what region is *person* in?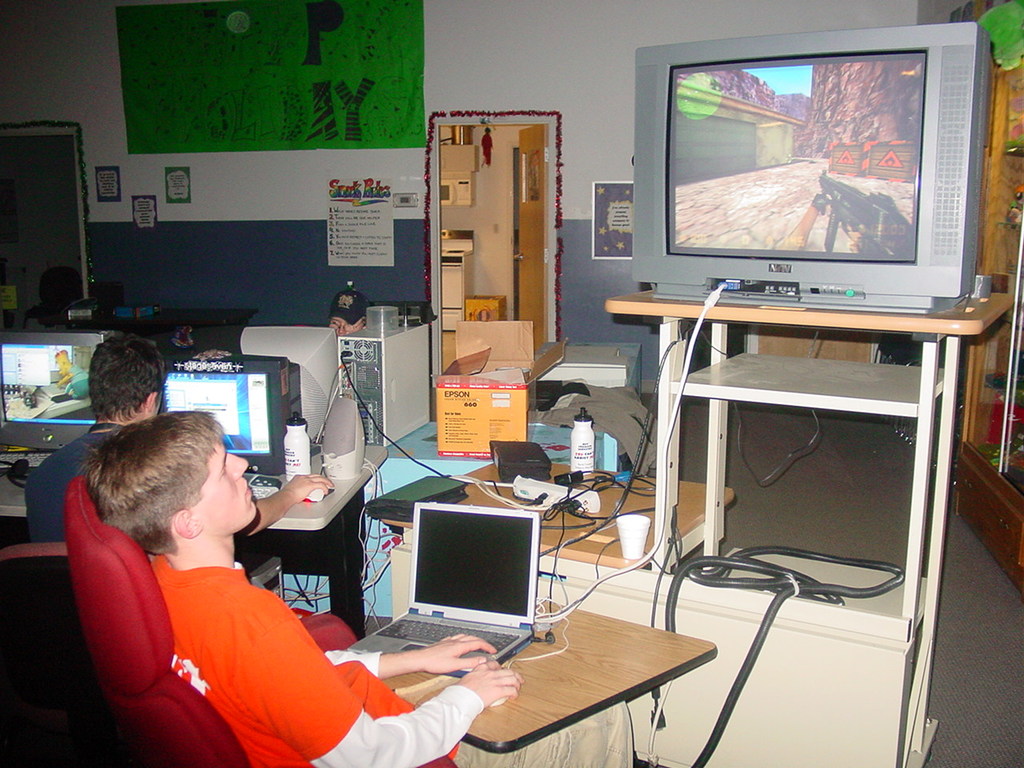
(23,330,335,546).
